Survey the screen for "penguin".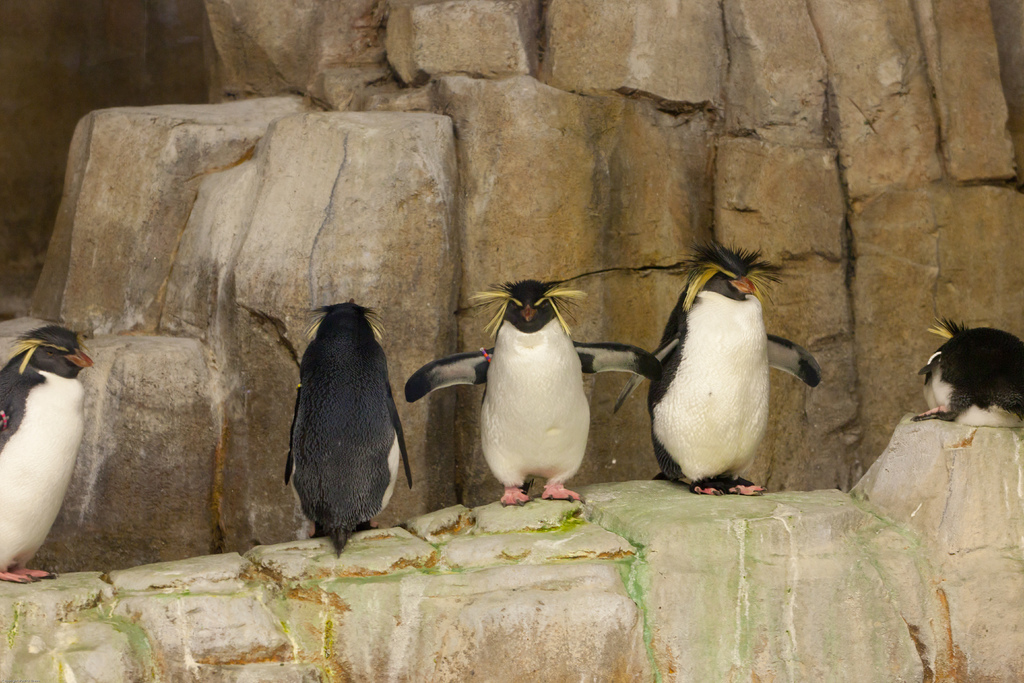
Survey found: [left=400, top=269, right=662, bottom=502].
